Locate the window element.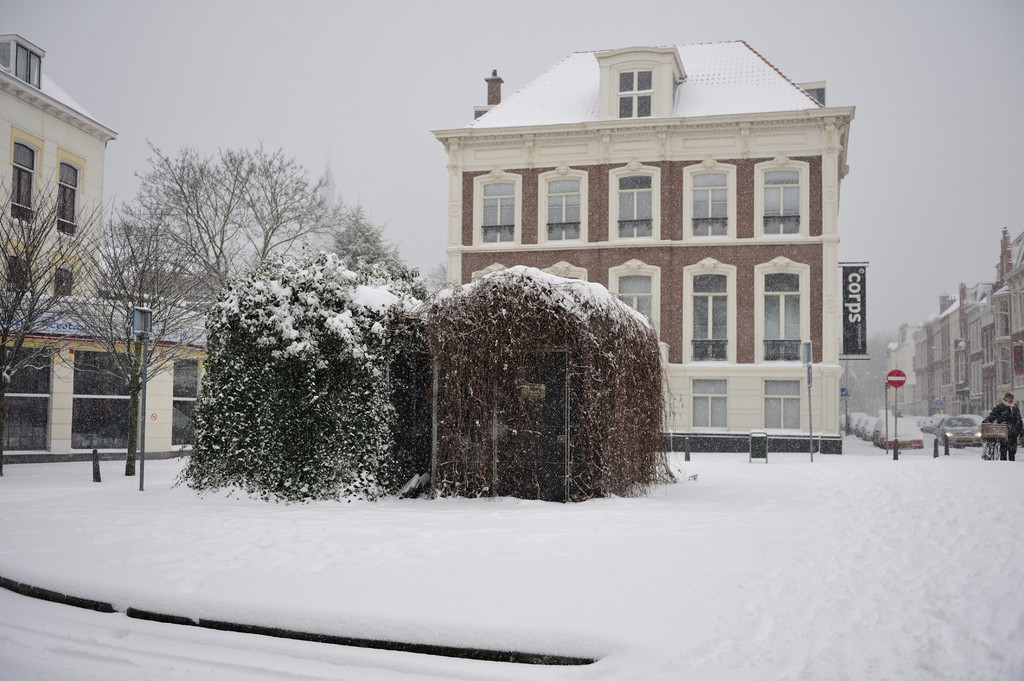
Element bbox: rect(763, 378, 804, 434).
